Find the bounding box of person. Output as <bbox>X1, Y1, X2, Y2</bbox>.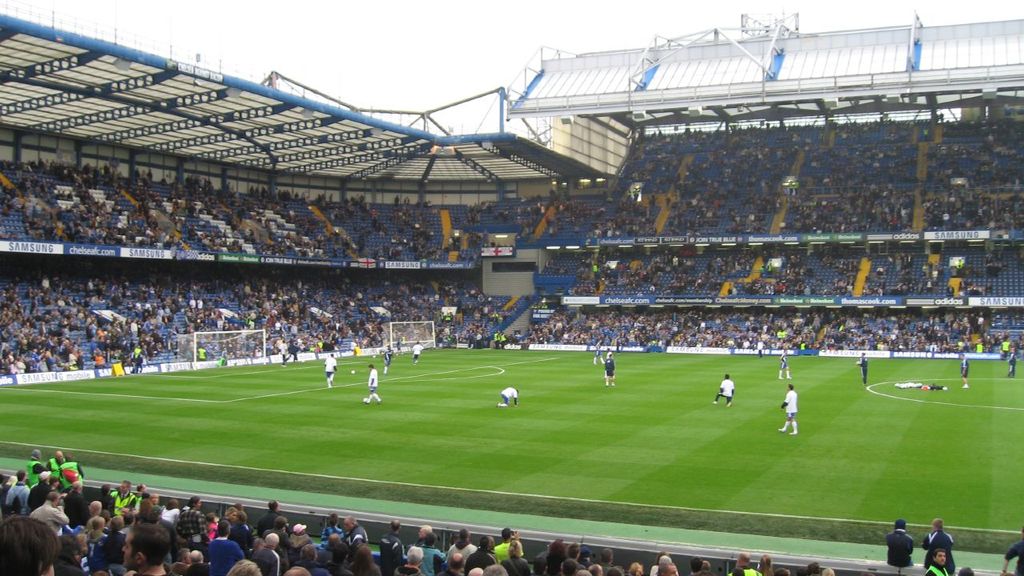
<bbox>594, 339, 606, 364</bbox>.
